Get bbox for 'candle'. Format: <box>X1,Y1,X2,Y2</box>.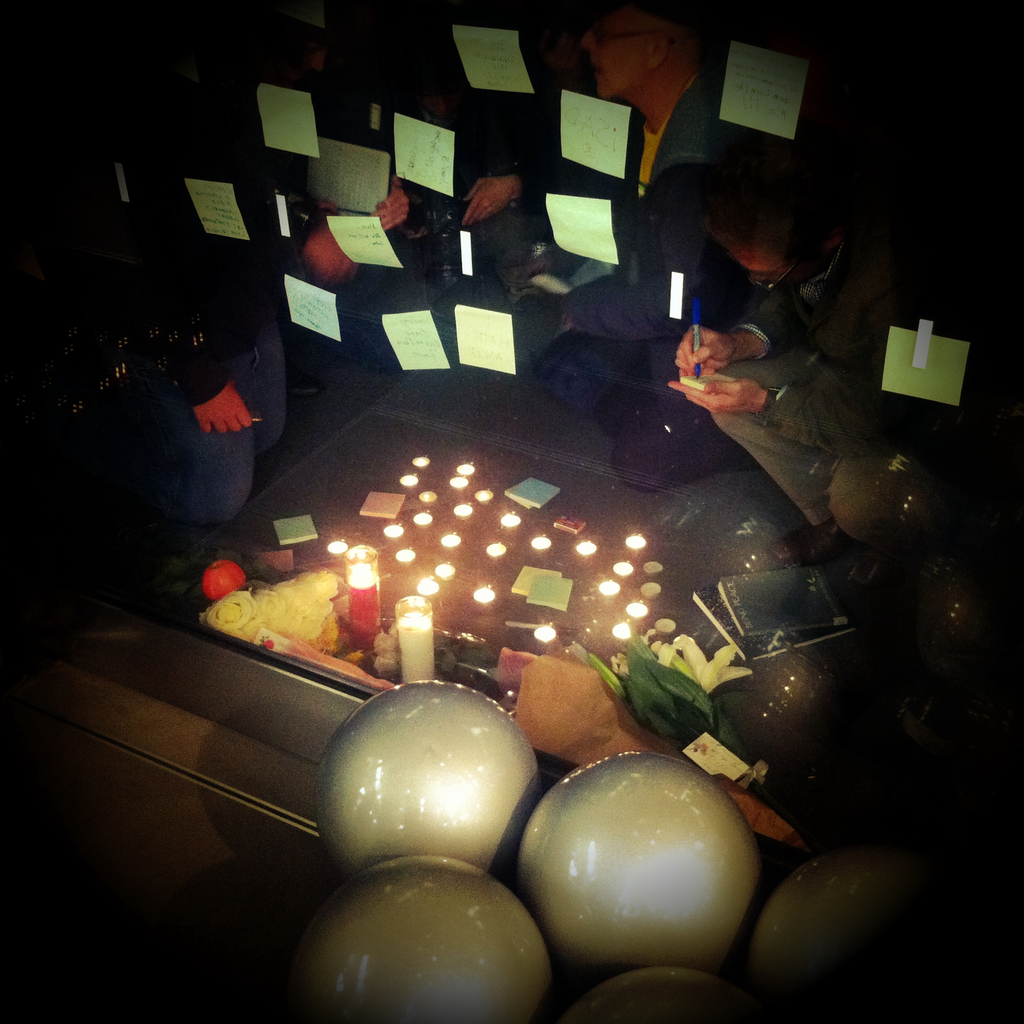
<box>535,627,556,644</box>.
